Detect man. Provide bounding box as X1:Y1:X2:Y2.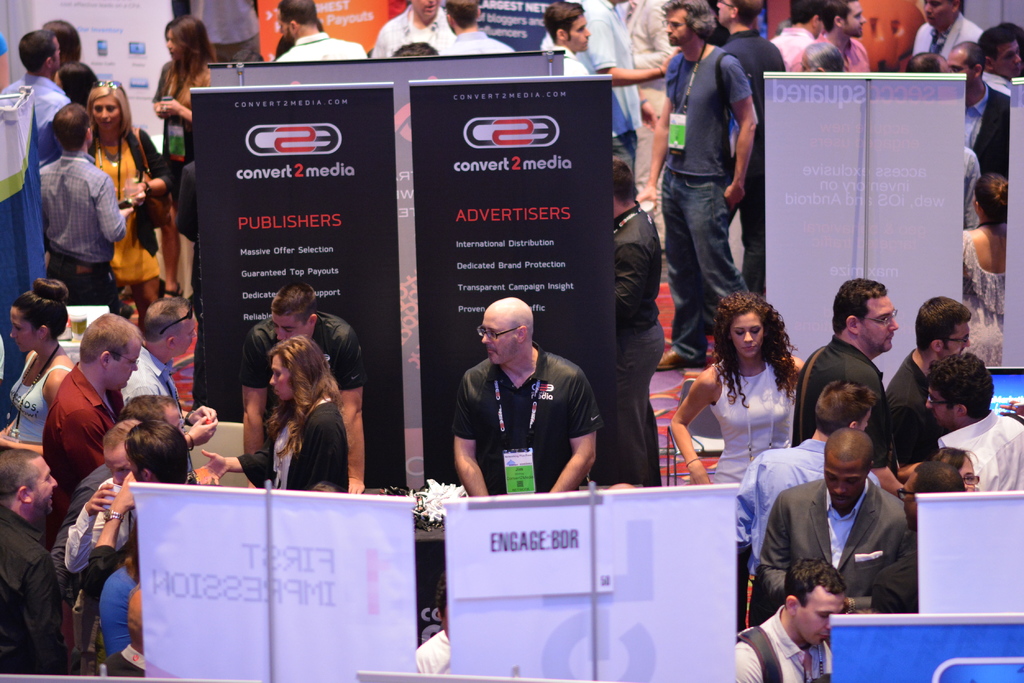
924:351:1023:492.
